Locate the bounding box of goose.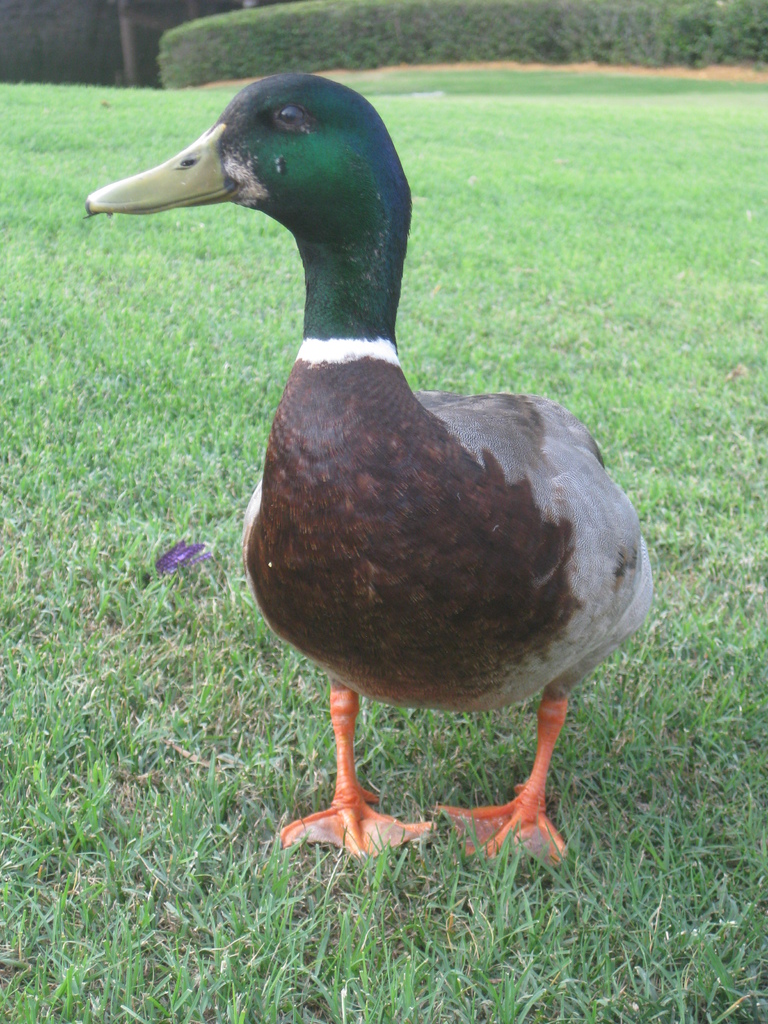
Bounding box: detection(86, 71, 652, 869).
